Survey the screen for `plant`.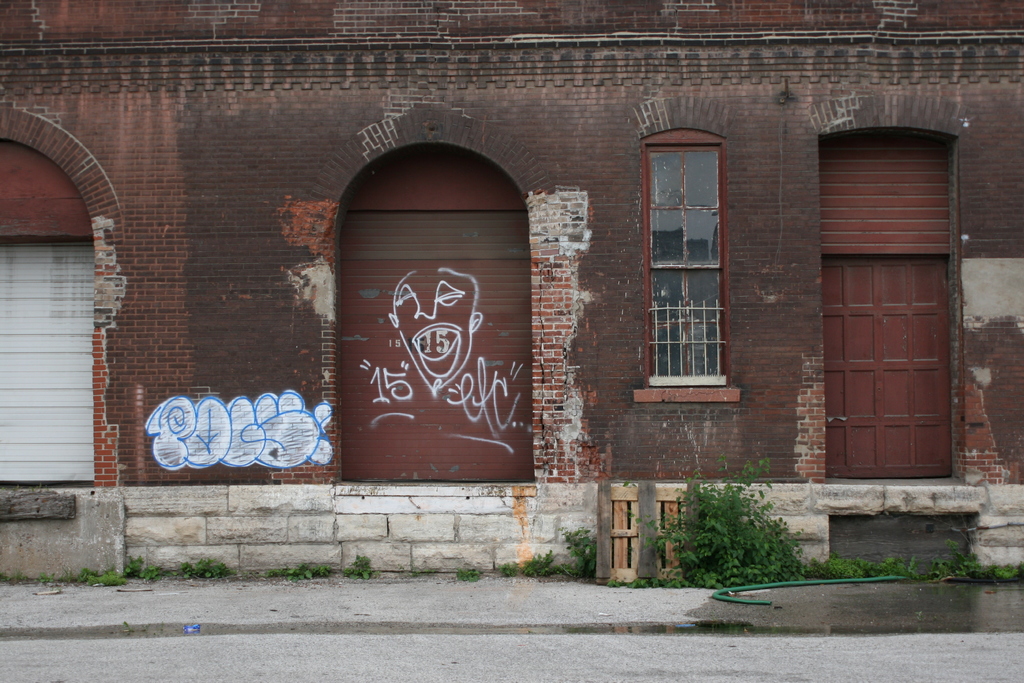
Survey found: crop(453, 568, 483, 584).
